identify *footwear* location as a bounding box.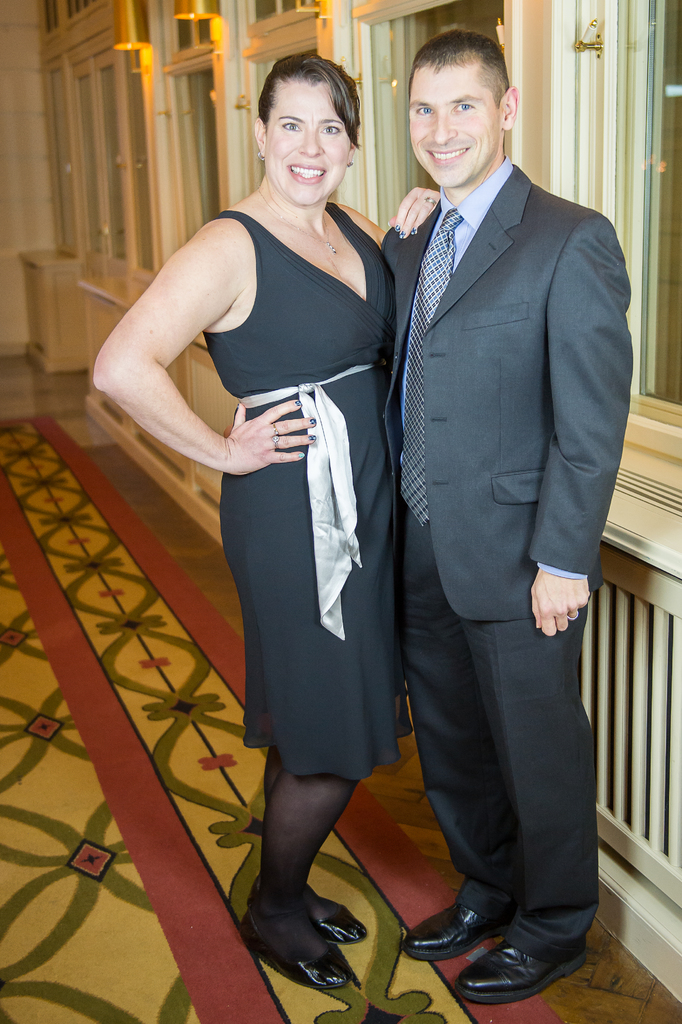
region(402, 893, 526, 959).
